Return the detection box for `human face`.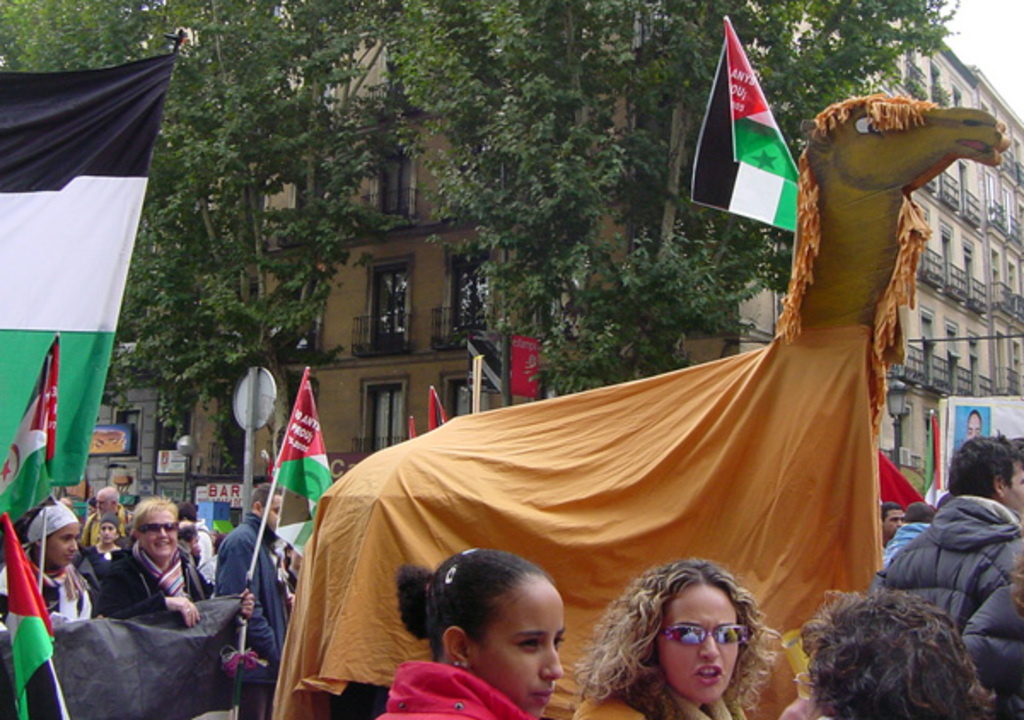
bbox=[43, 527, 77, 561].
